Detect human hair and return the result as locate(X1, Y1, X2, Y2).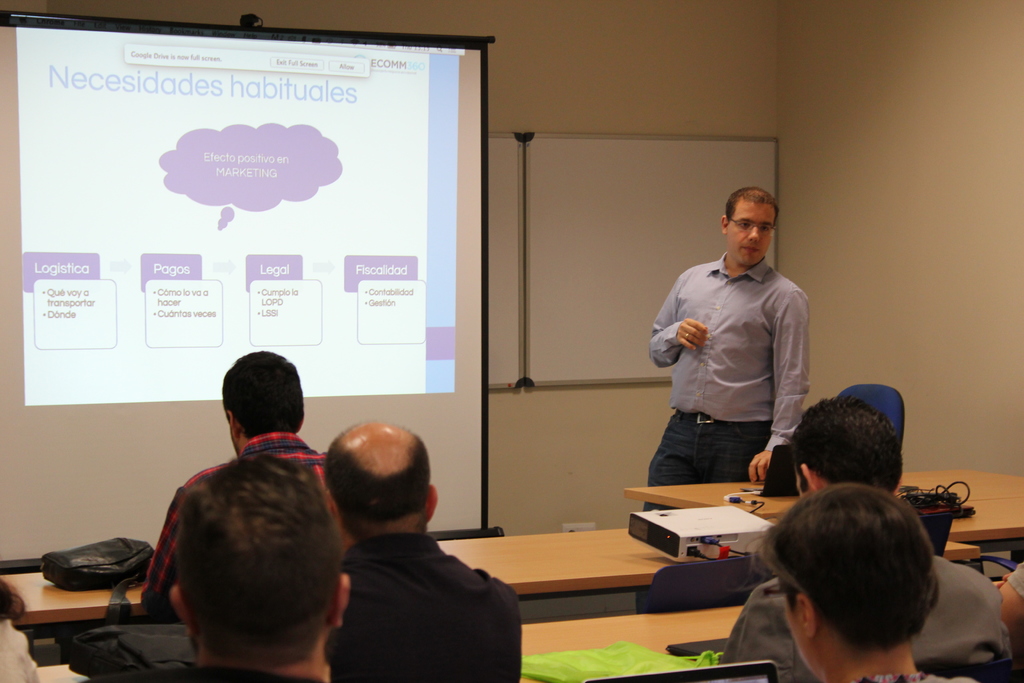
locate(0, 578, 27, 621).
